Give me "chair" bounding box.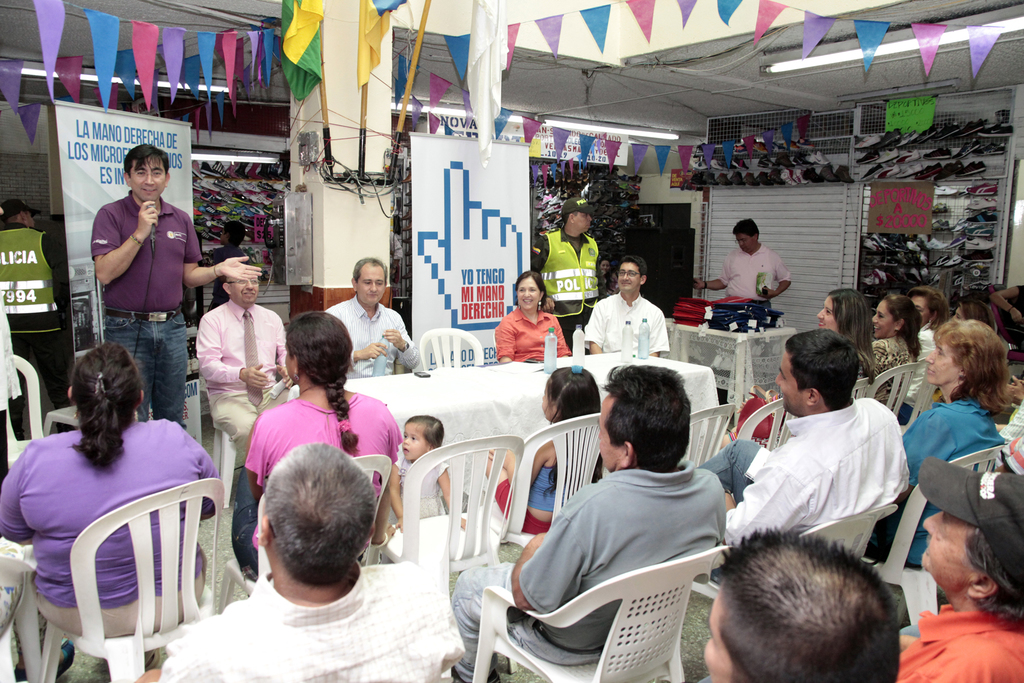
l=0, t=545, r=50, b=682.
